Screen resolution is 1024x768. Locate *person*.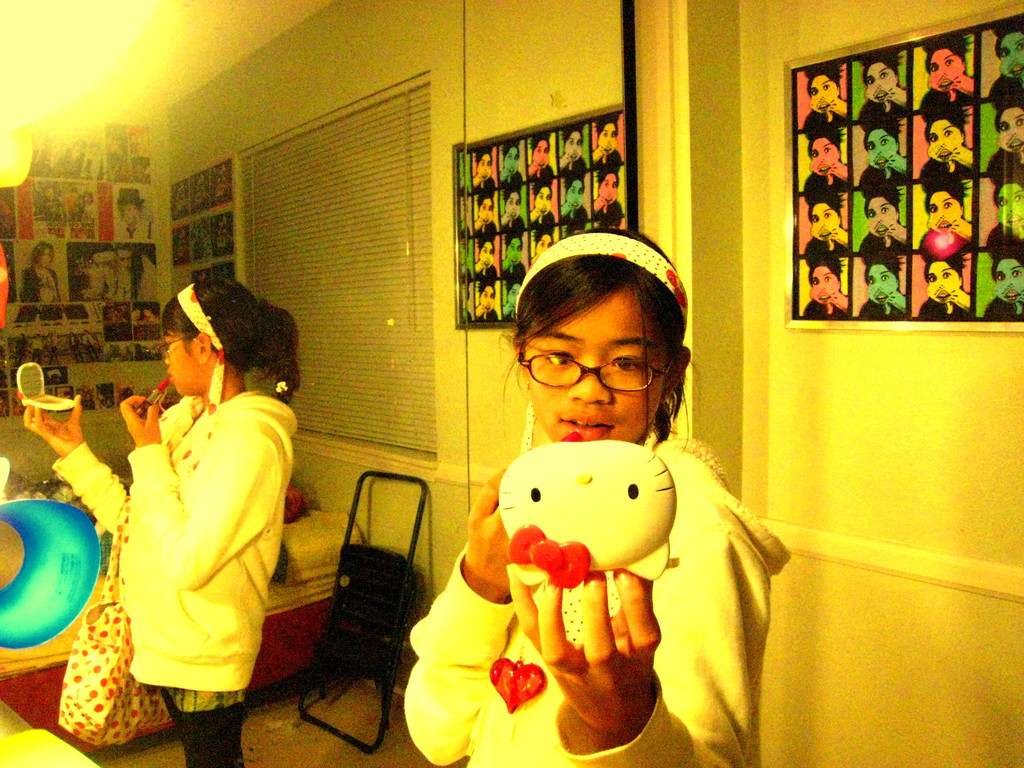
locate(862, 262, 906, 314).
